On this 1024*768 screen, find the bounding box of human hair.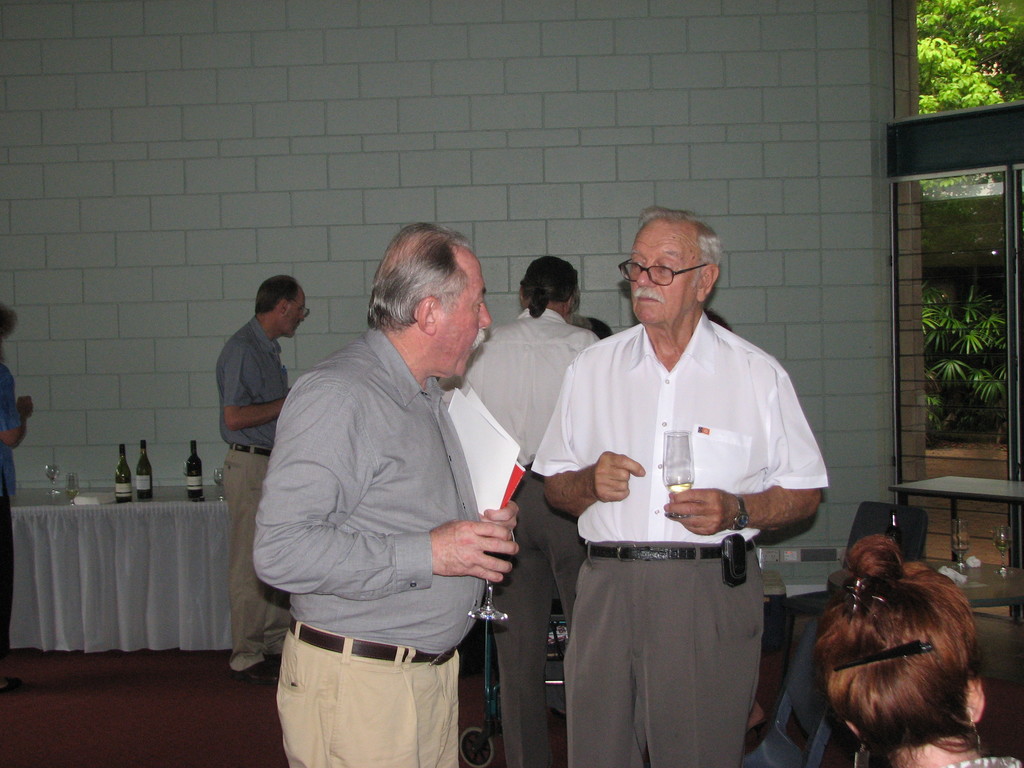
Bounding box: [632,207,721,278].
